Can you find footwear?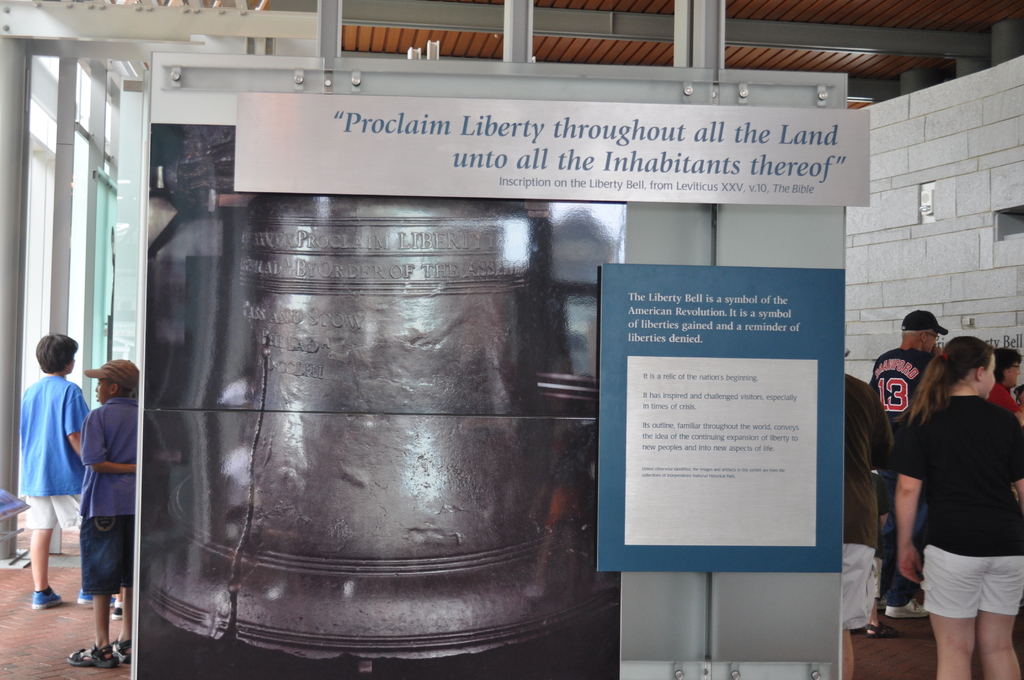
Yes, bounding box: {"left": 884, "top": 596, "right": 929, "bottom": 622}.
